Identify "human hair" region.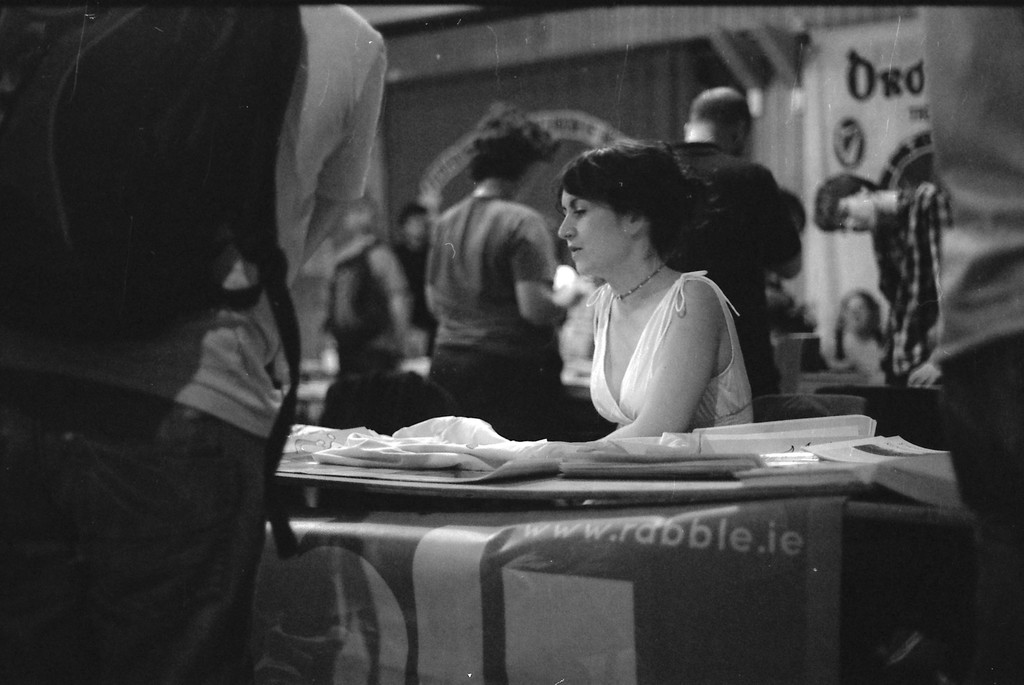
Region: bbox=(813, 175, 885, 234).
